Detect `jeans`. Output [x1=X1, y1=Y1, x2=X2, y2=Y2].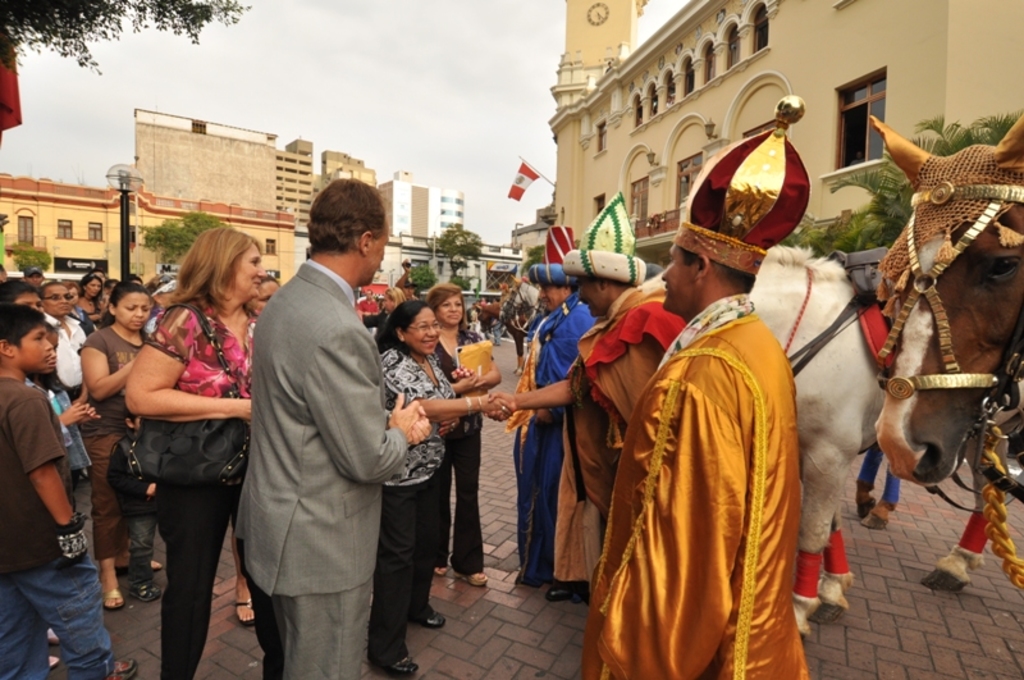
[x1=159, y1=482, x2=230, y2=679].
